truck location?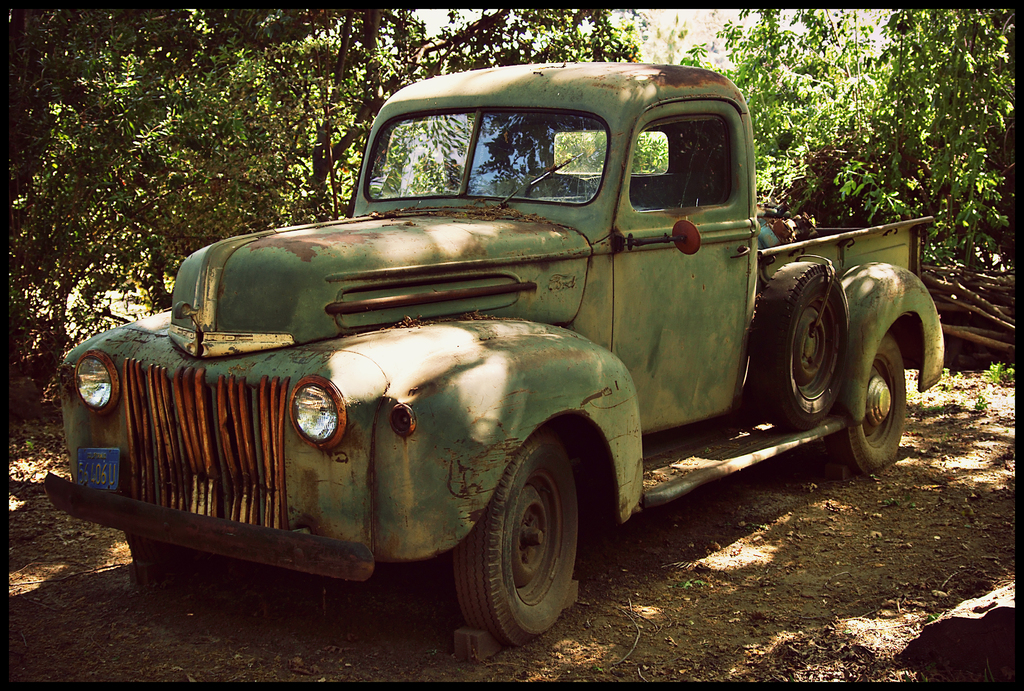
box=[54, 74, 949, 661]
